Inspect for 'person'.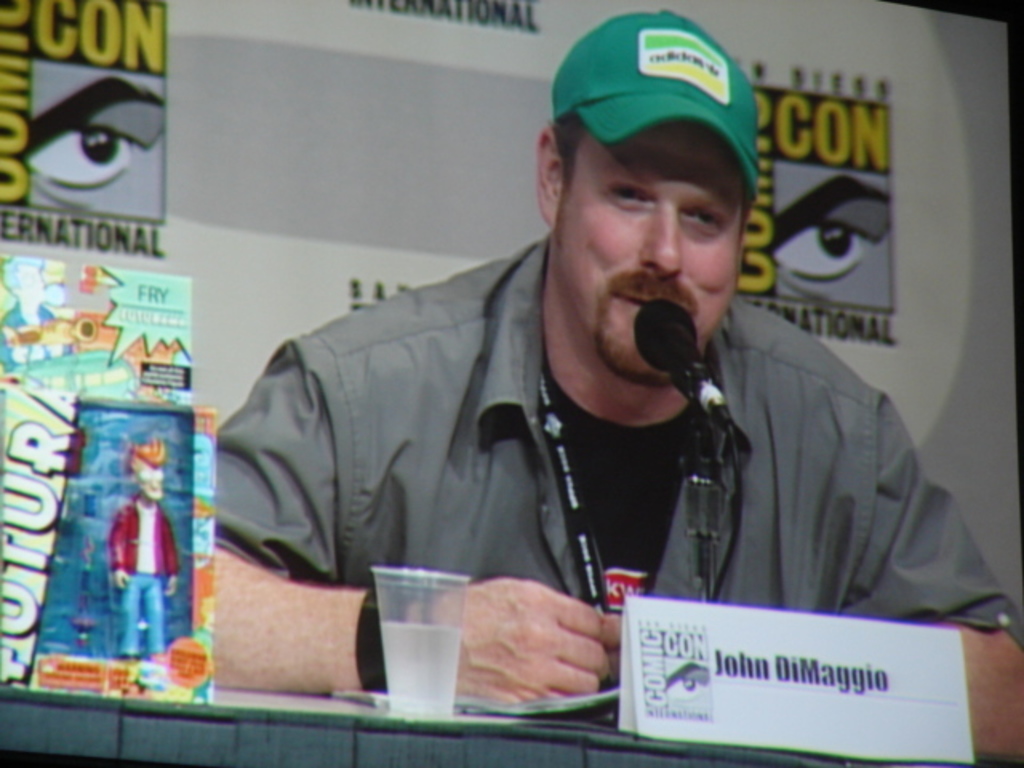
Inspection: bbox=[61, 410, 171, 690].
